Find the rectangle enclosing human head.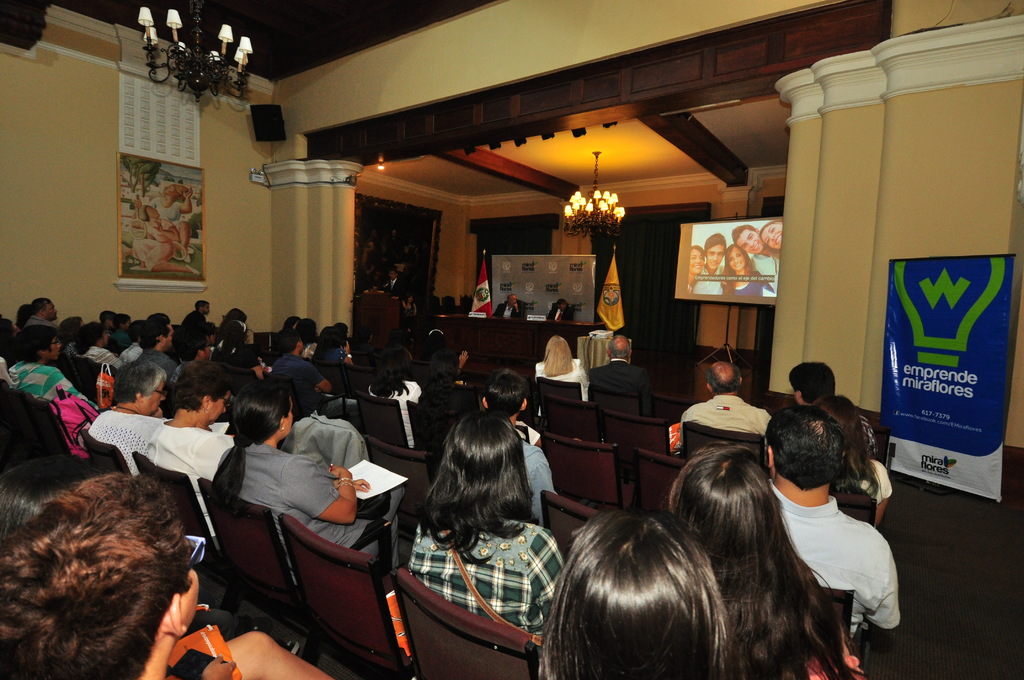
218, 317, 246, 342.
